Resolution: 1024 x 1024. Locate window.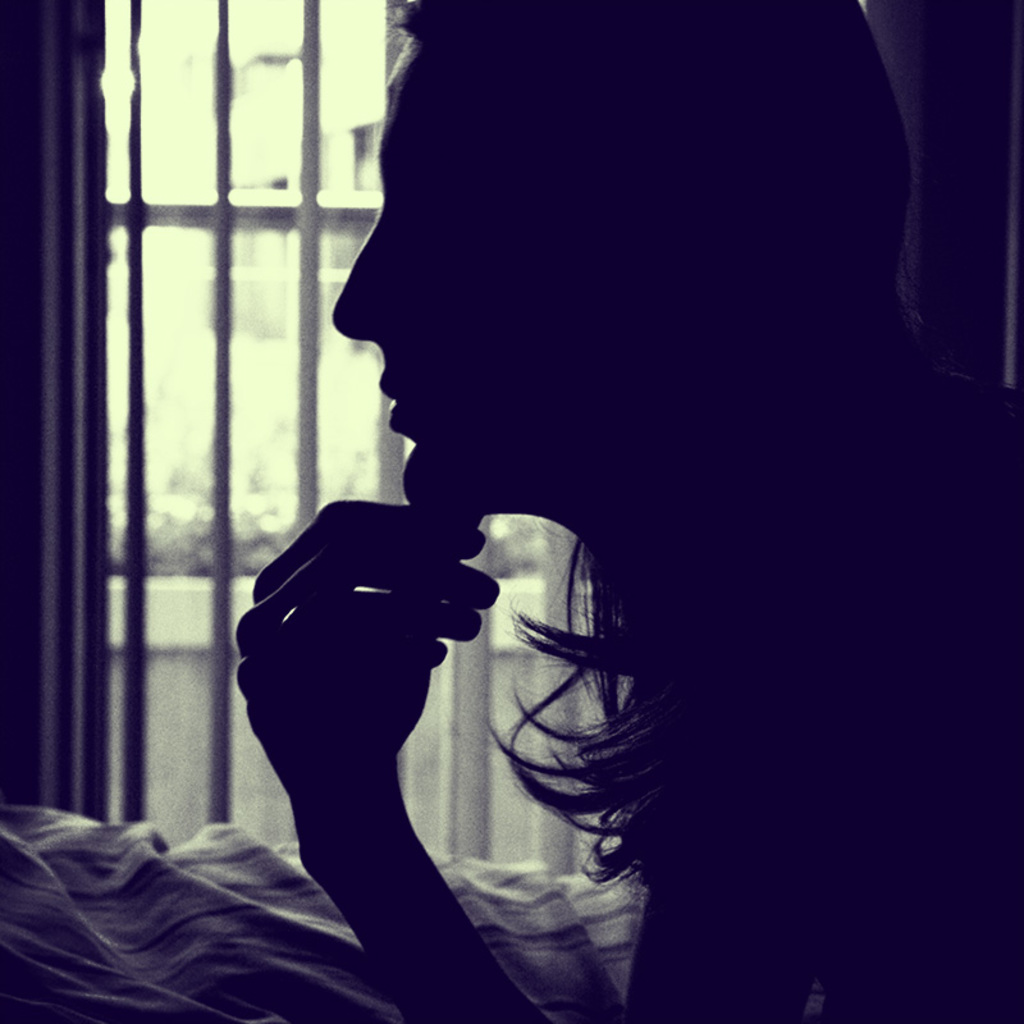
region(0, 0, 645, 877).
